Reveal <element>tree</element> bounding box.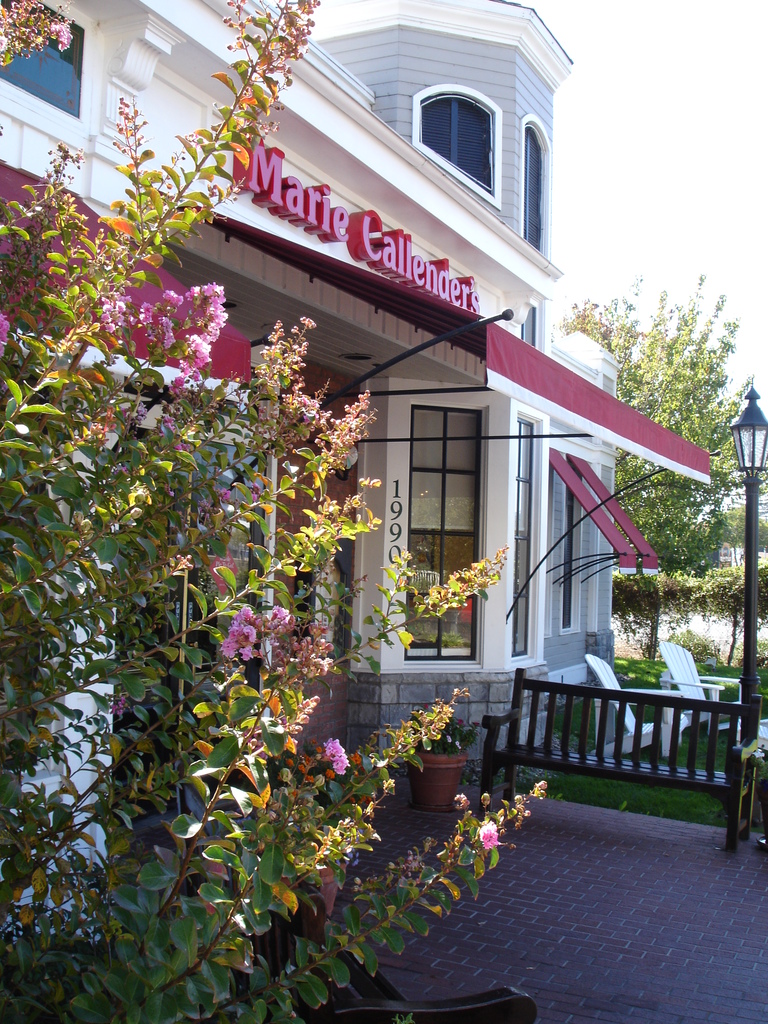
Revealed: <bbox>548, 259, 767, 583</bbox>.
